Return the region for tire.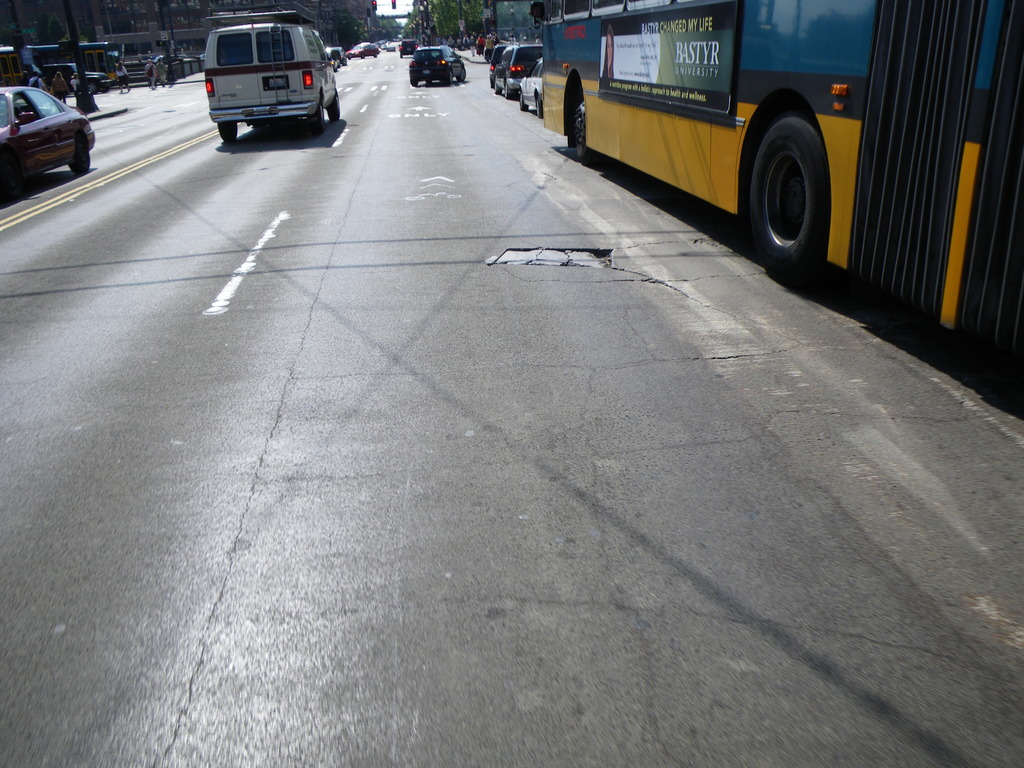
493,79,501,93.
